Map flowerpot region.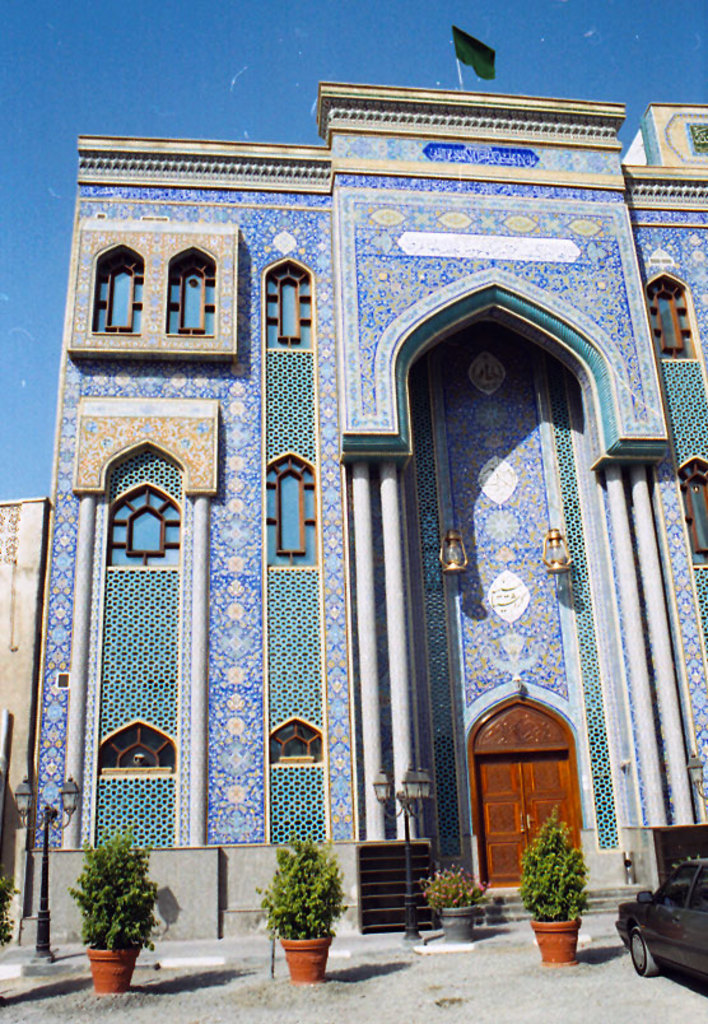
Mapped to {"x1": 83, "y1": 941, "x2": 141, "y2": 997}.
